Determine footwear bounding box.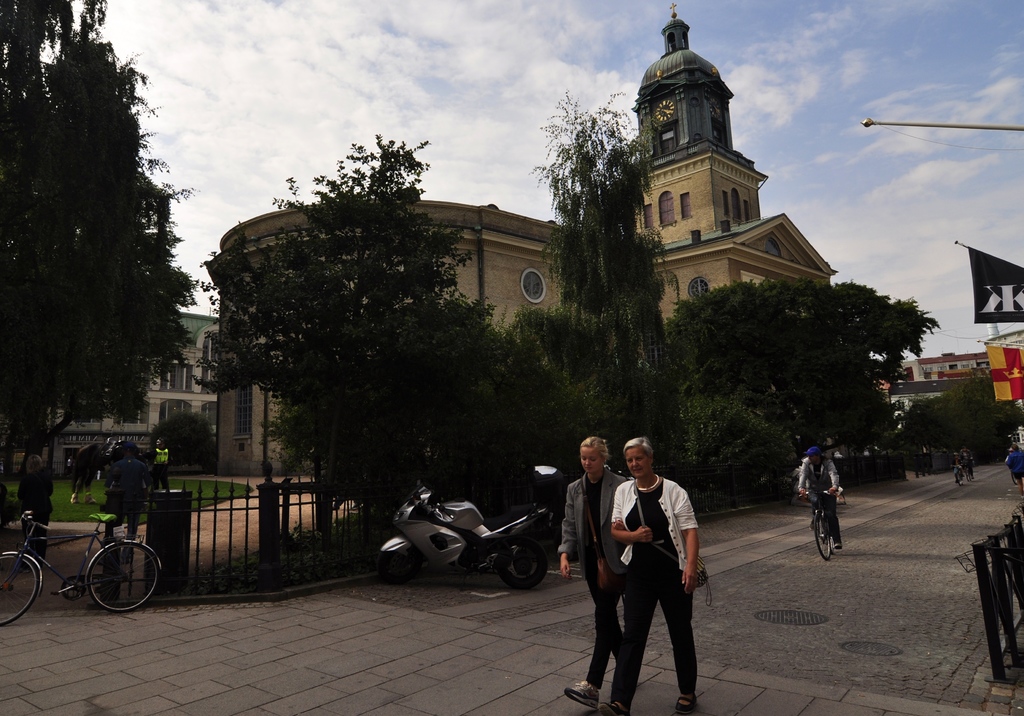
Determined: 675, 698, 694, 715.
